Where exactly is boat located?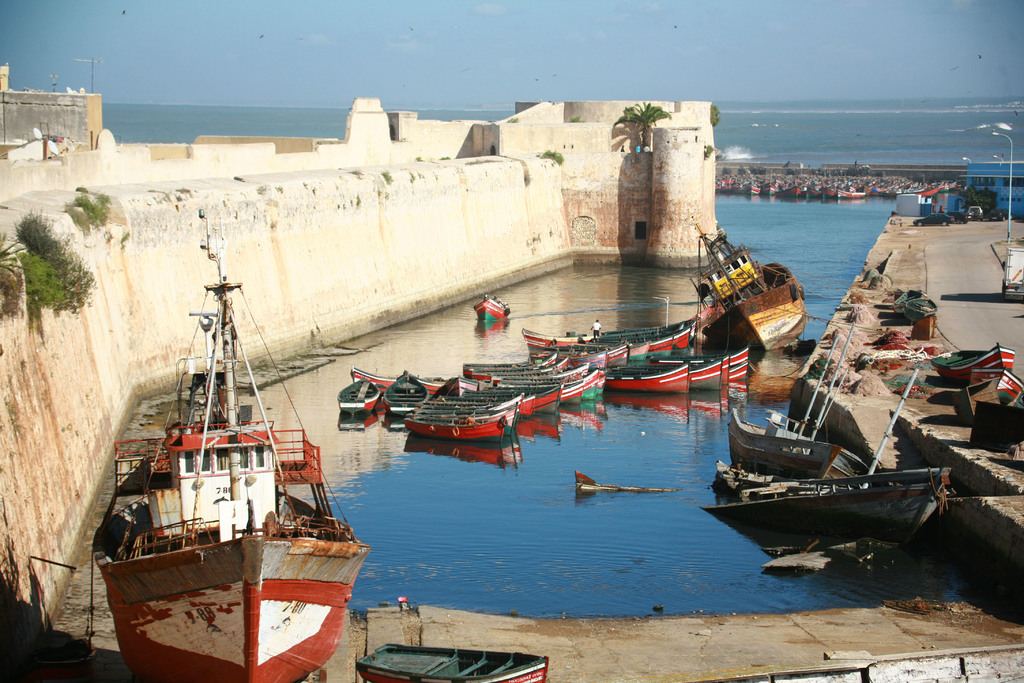
Its bounding box is left=416, top=402, right=509, bottom=434.
